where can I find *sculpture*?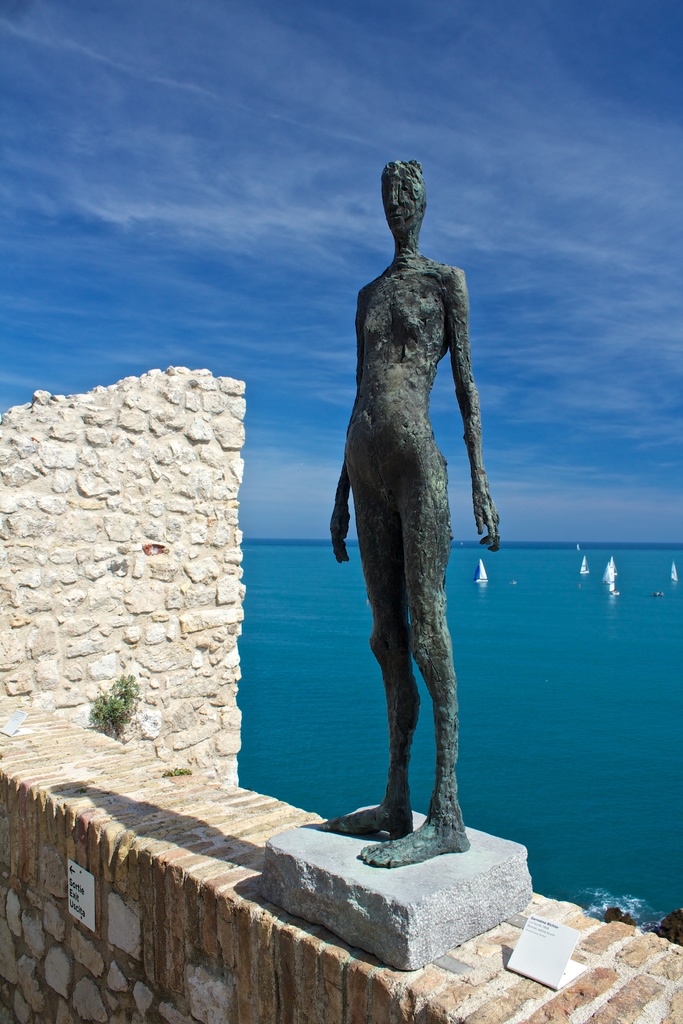
You can find it at bbox(304, 136, 506, 895).
